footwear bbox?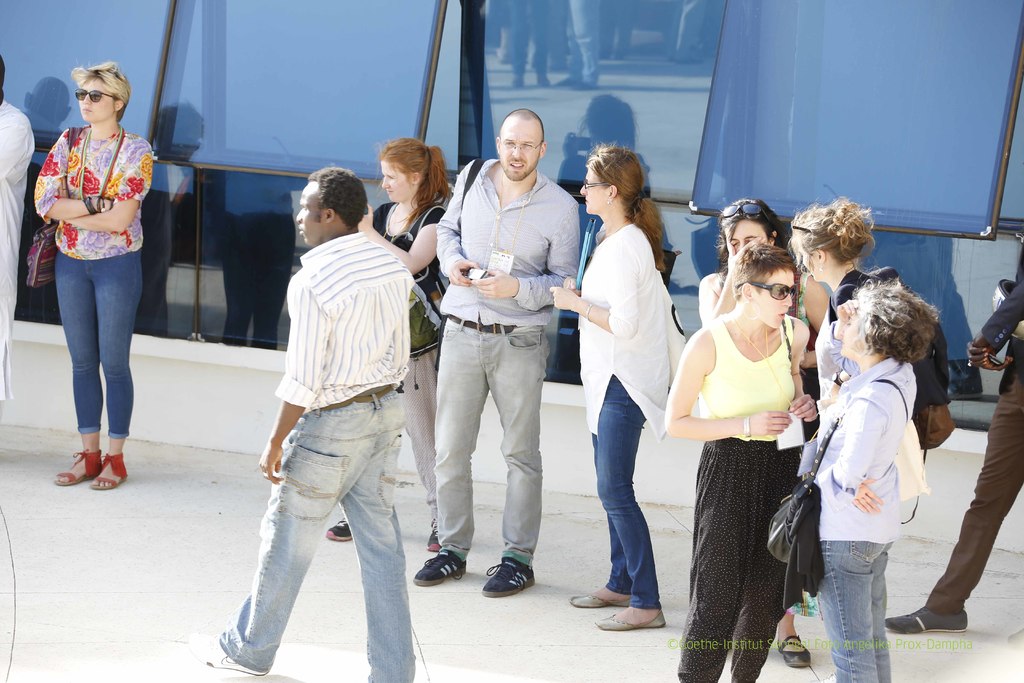
413 547 463 582
